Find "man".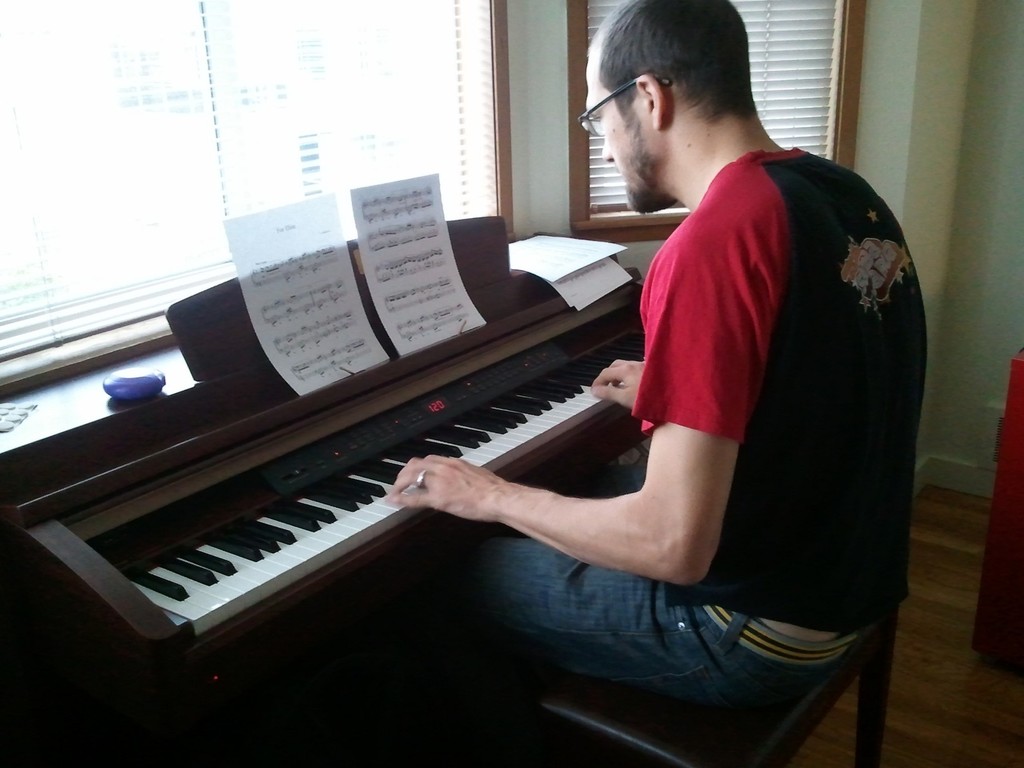
<region>385, 0, 931, 731</region>.
